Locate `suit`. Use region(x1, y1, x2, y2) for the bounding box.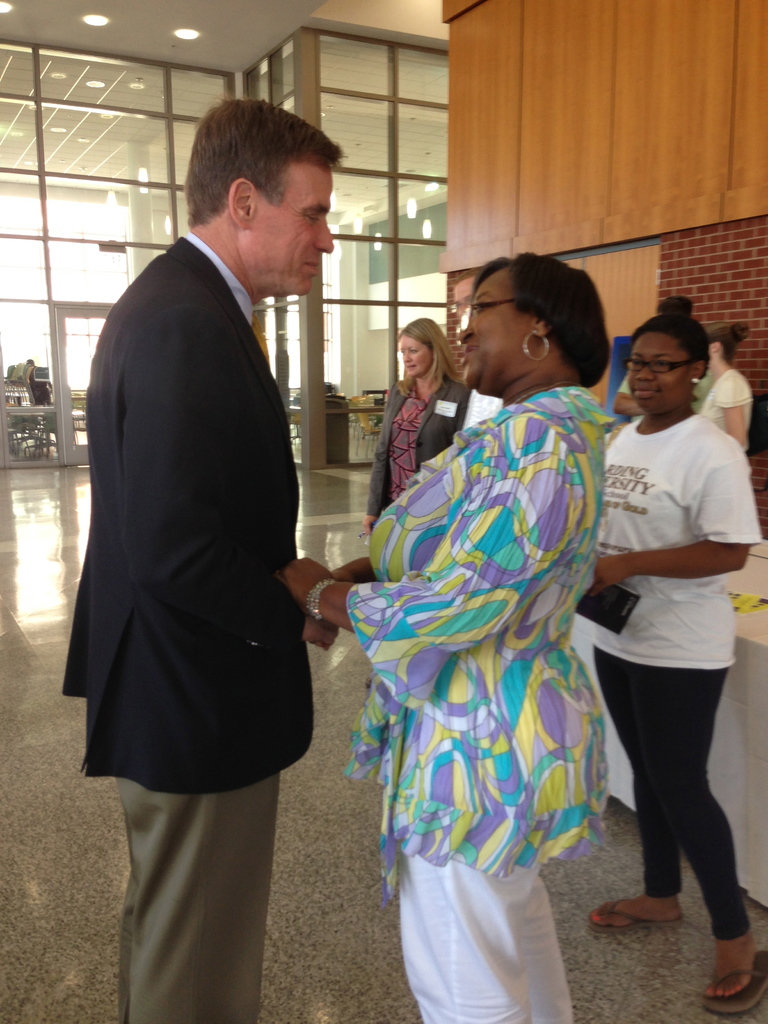
region(56, 230, 315, 1023).
